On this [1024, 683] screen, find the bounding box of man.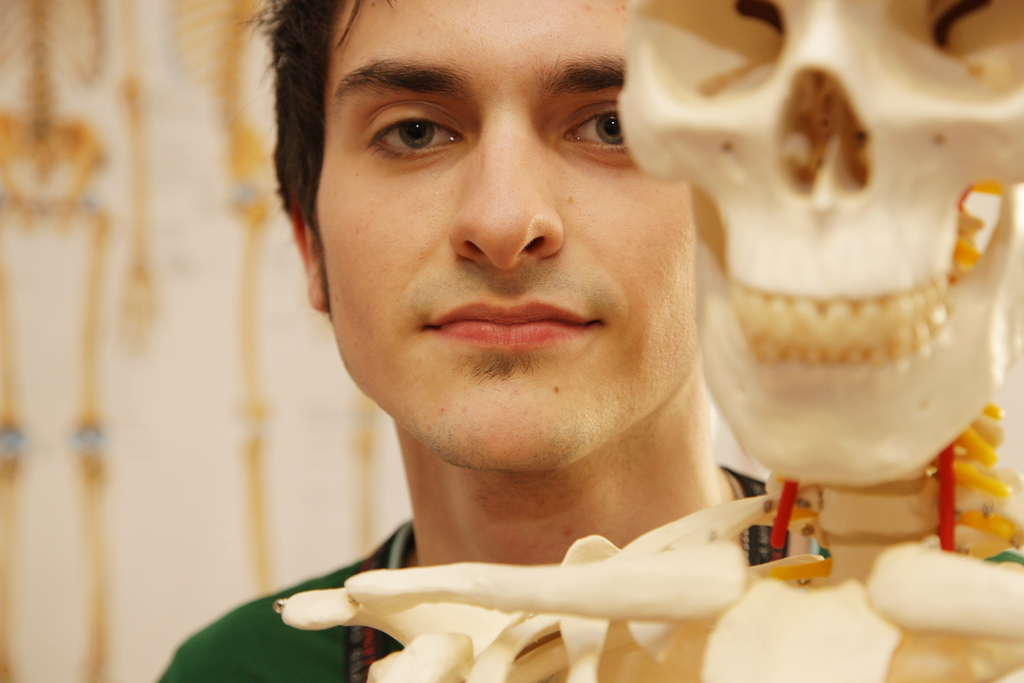
Bounding box: <region>168, 0, 855, 656</region>.
